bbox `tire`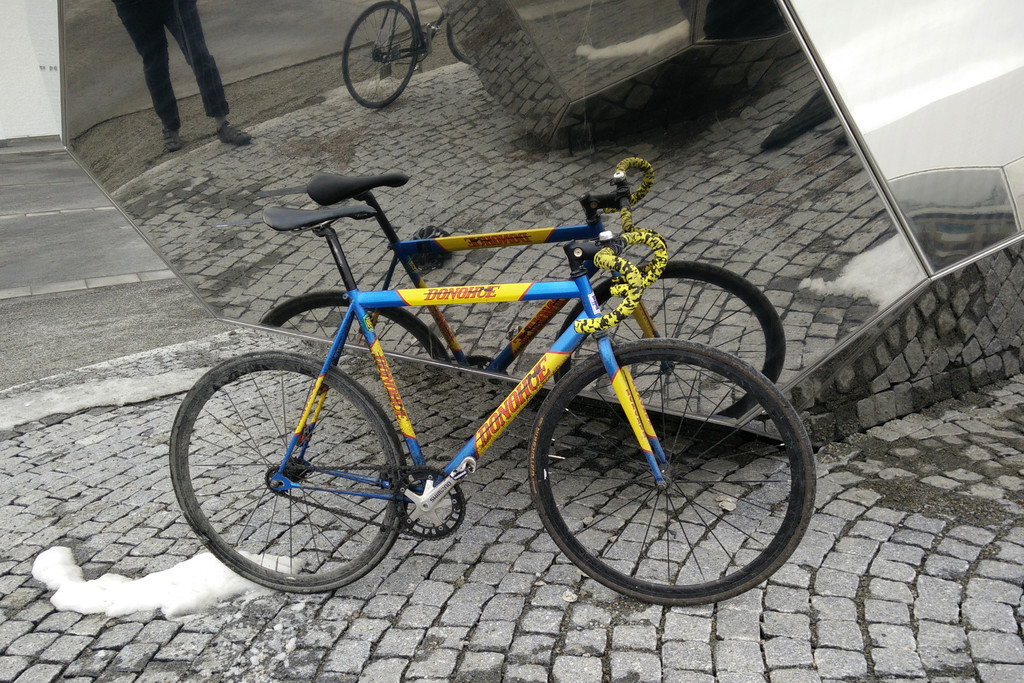
locate(449, 22, 480, 67)
